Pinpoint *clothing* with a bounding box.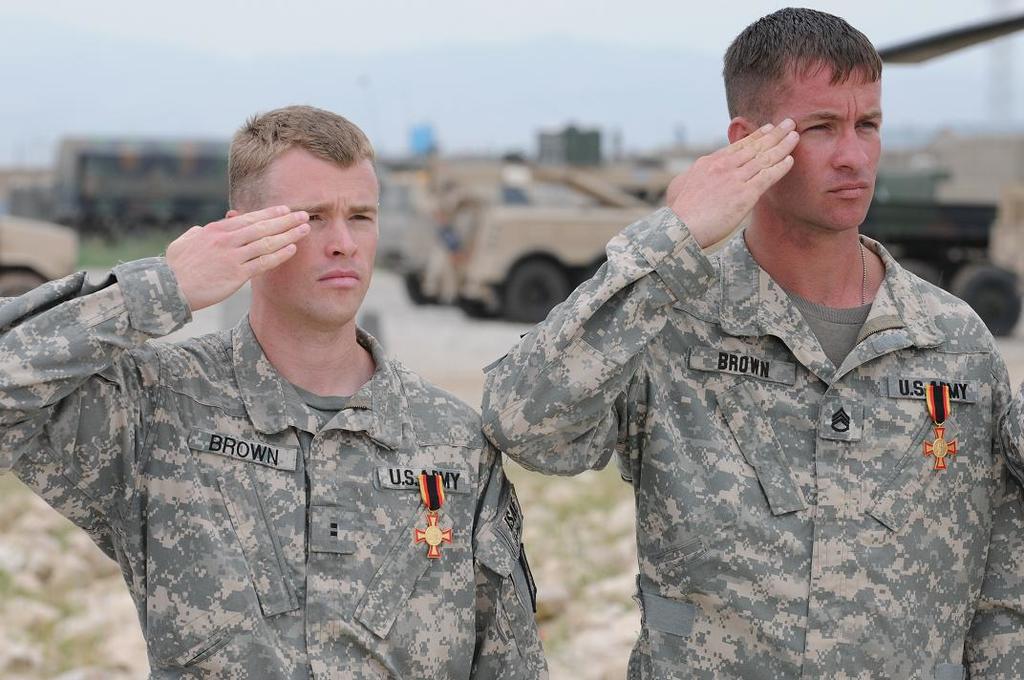
box(0, 252, 554, 679).
